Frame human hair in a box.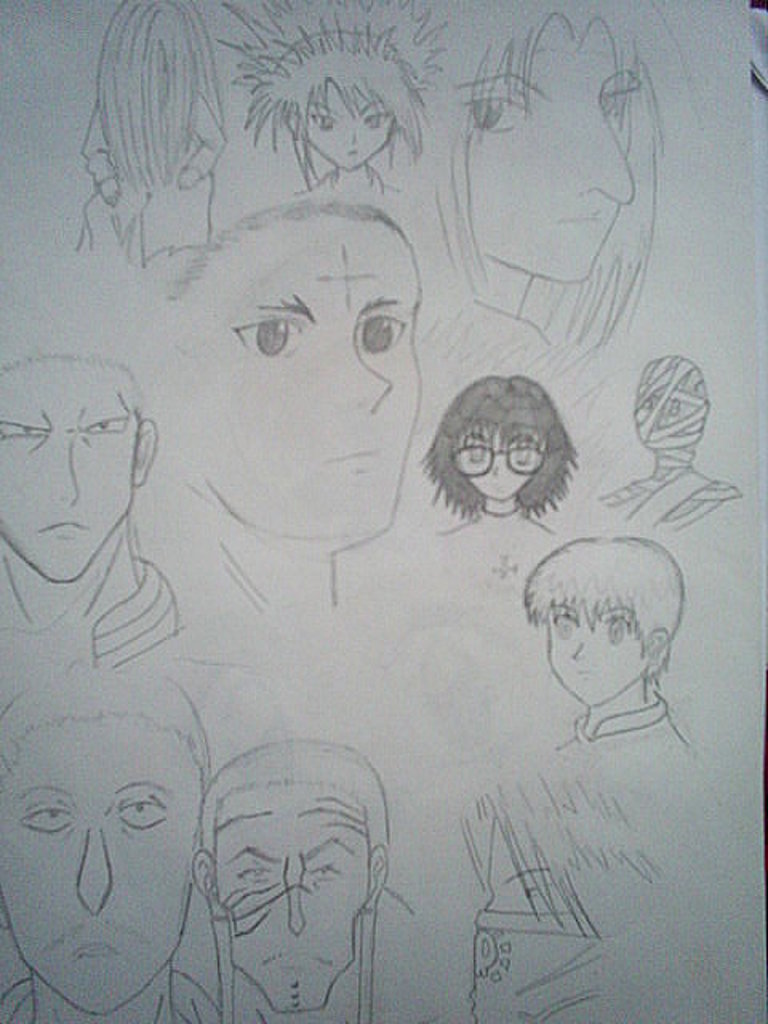
(0, 656, 213, 802).
